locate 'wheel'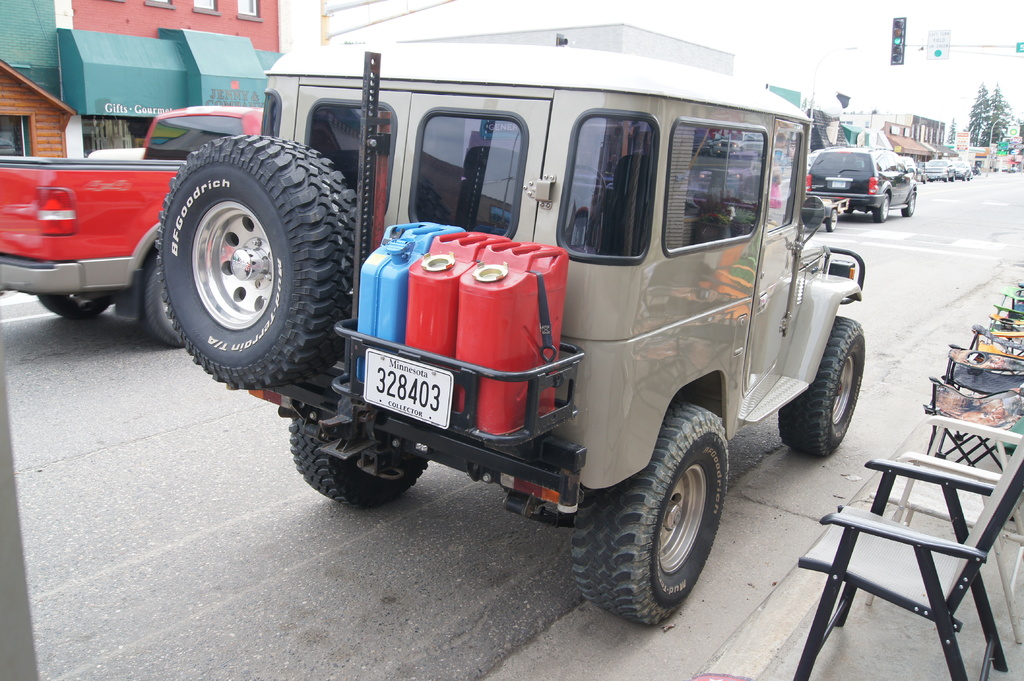
<bbox>872, 193, 889, 223</bbox>
